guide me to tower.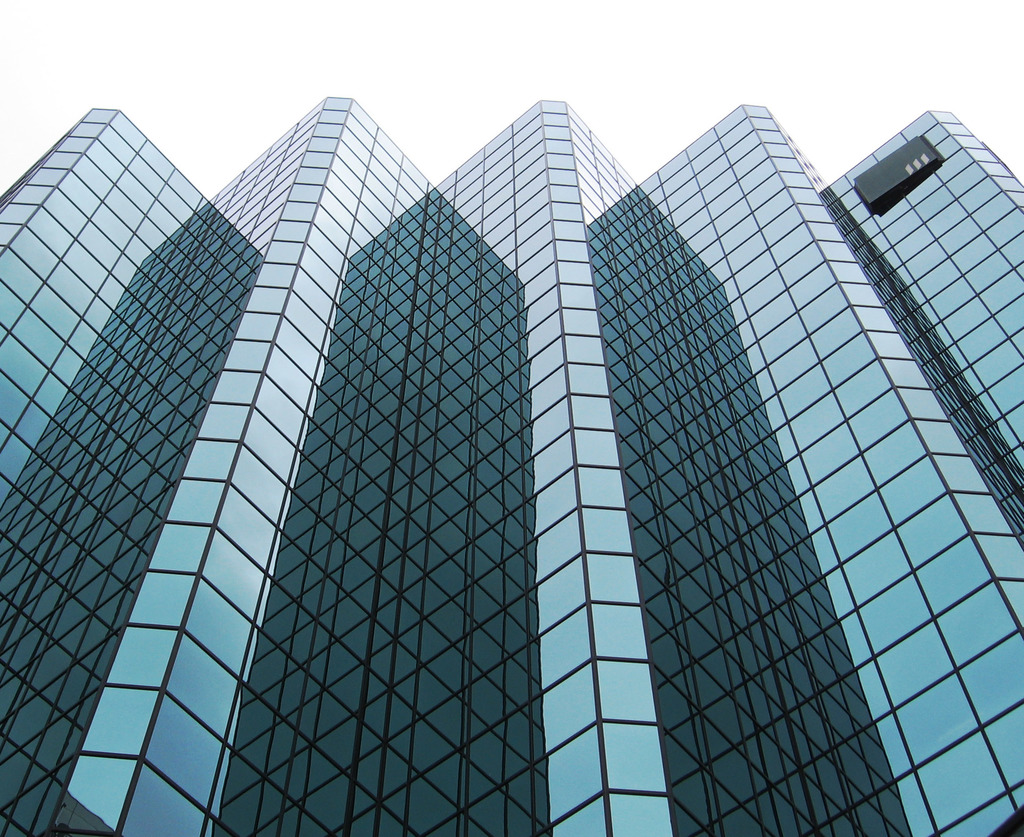
Guidance: bbox(0, 101, 1020, 834).
